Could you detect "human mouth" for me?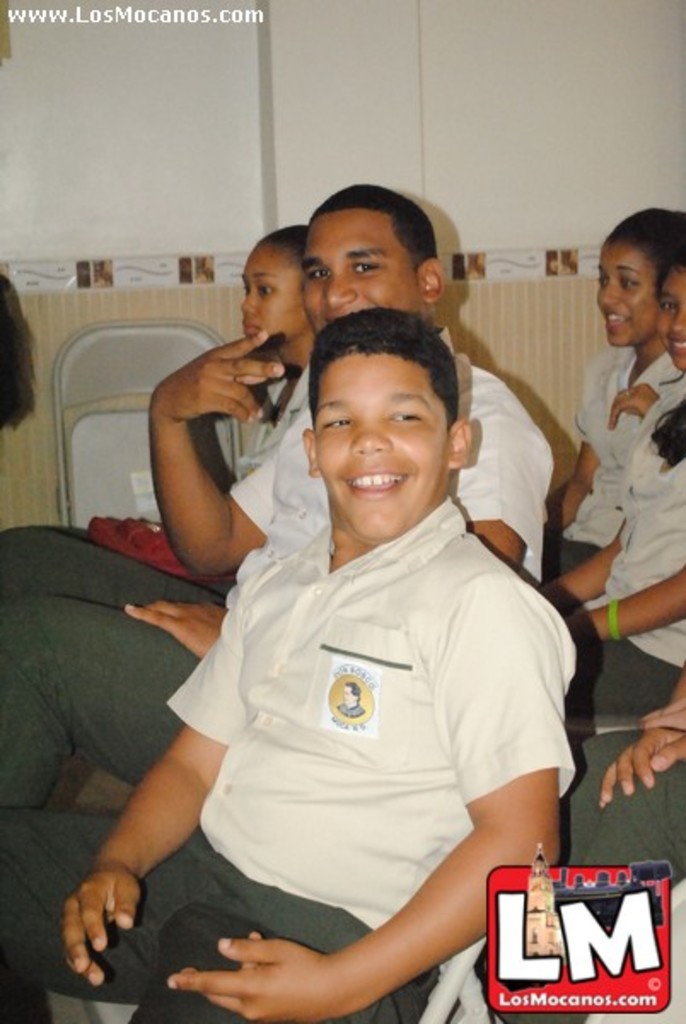
Detection result: 341 459 411 498.
